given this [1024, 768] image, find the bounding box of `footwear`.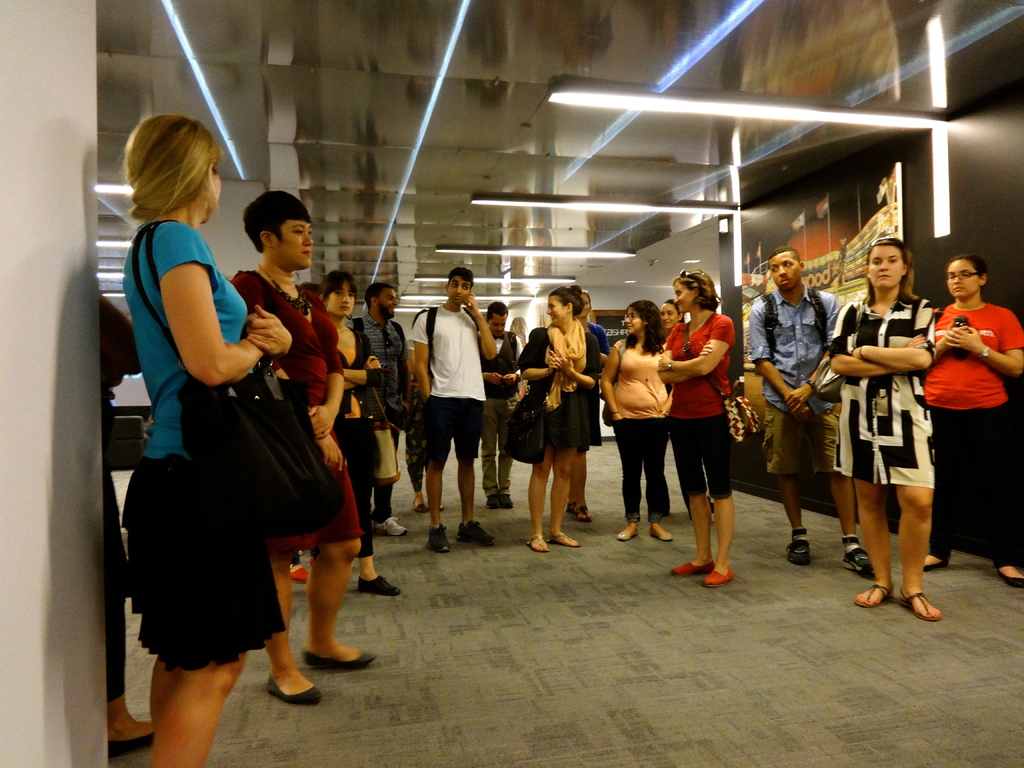
{"x1": 652, "y1": 532, "x2": 673, "y2": 544}.
